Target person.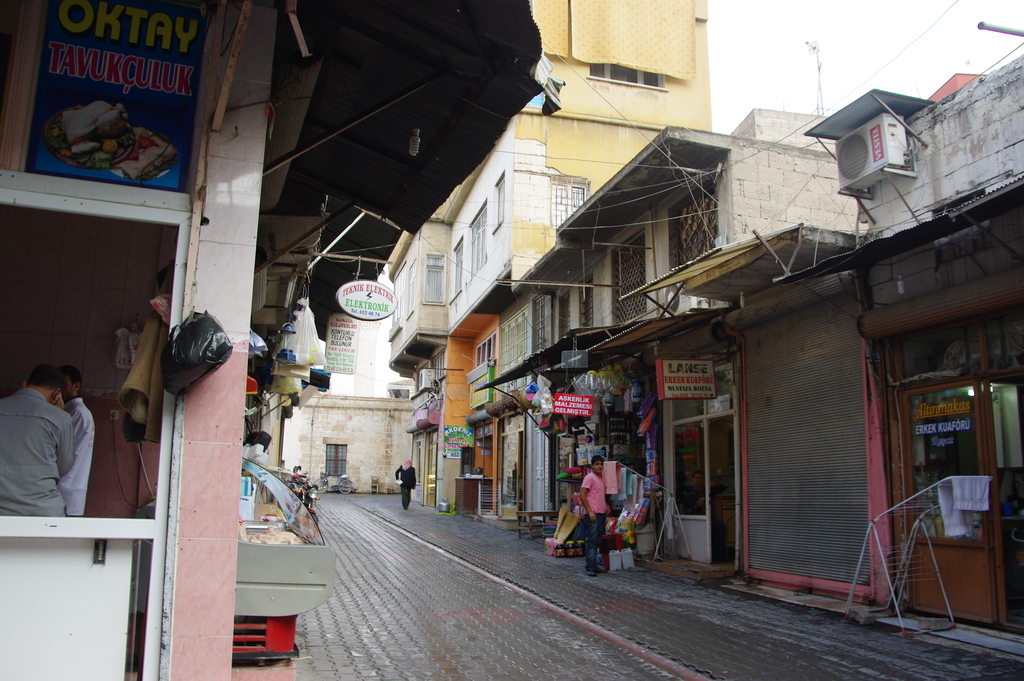
Target region: <bbox>51, 359, 96, 518</bbox>.
